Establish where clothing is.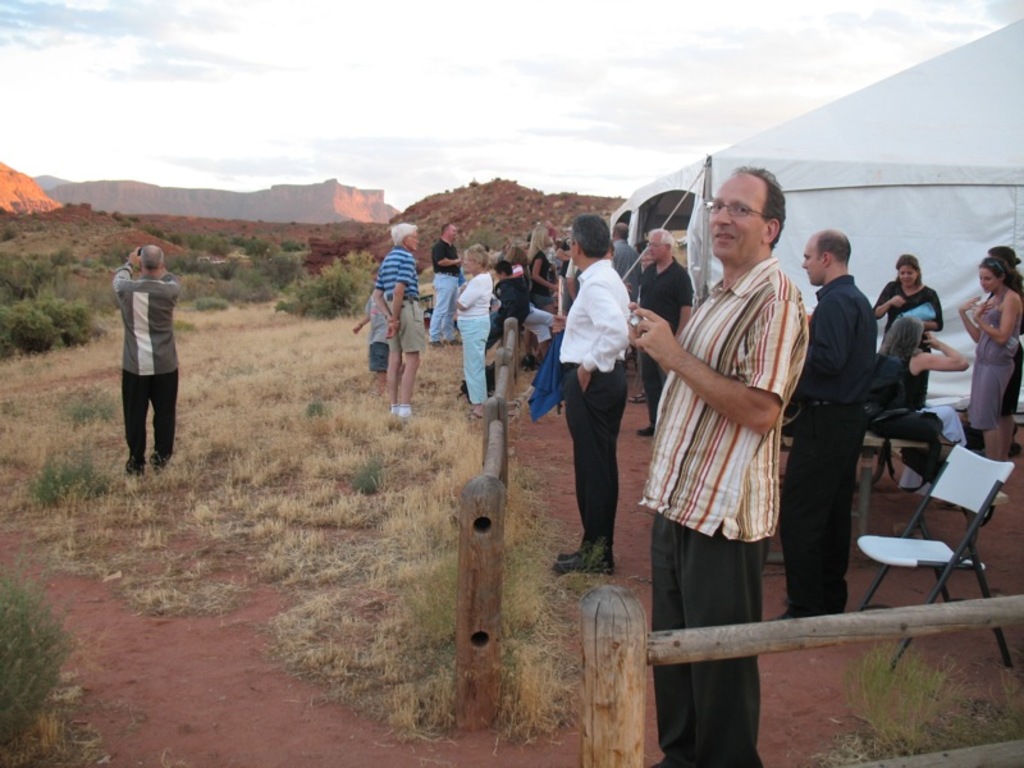
Established at [left=457, top=268, right=495, bottom=402].
